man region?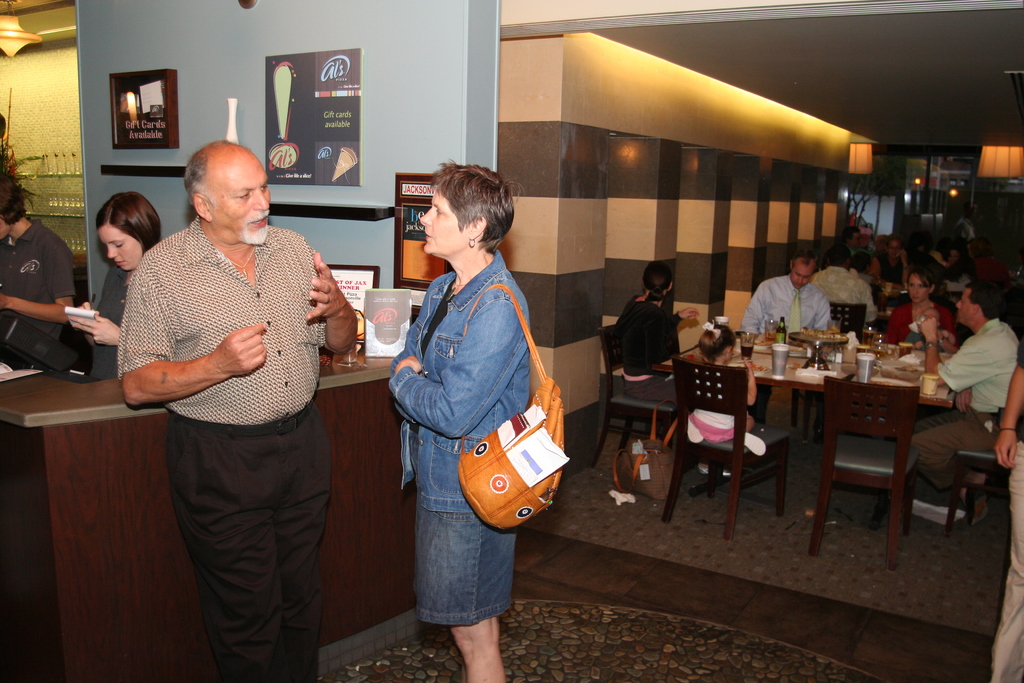
BBox(867, 243, 911, 320)
